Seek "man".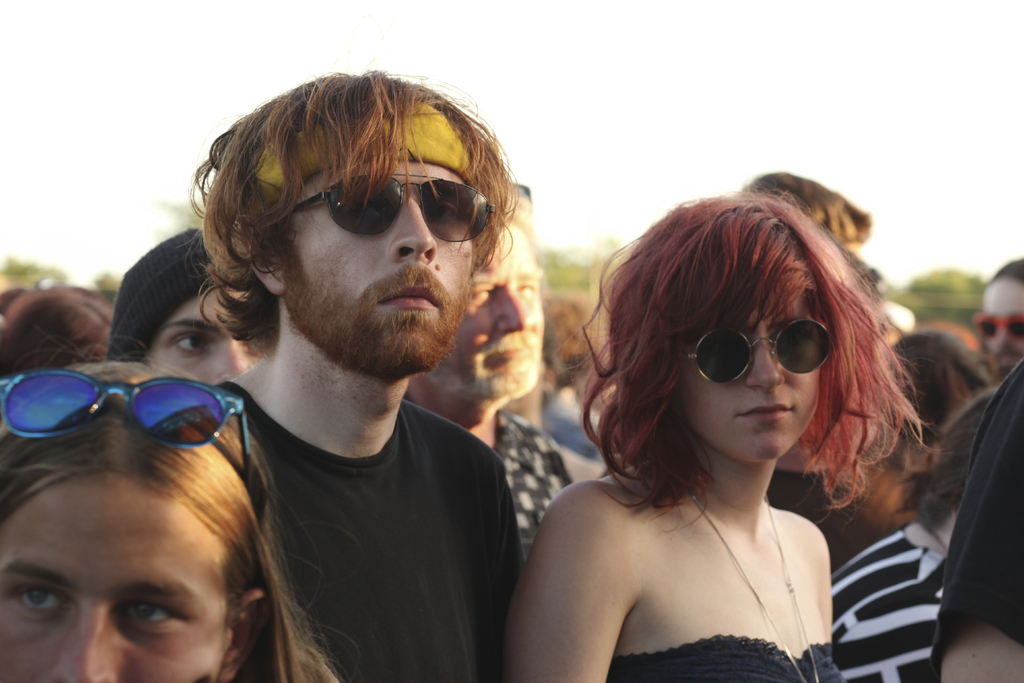
{"left": 402, "top": 213, "right": 580, "bottom": 543}.
